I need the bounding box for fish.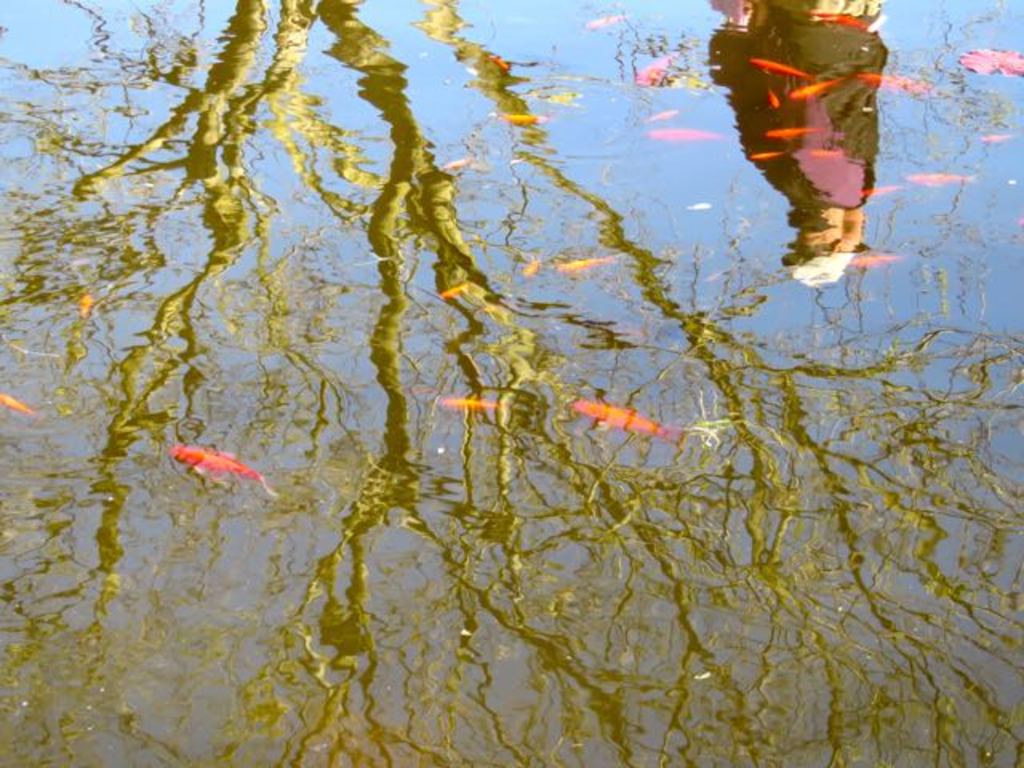
Here it is: x1=166 y1=448 x2=270 y2=502.
